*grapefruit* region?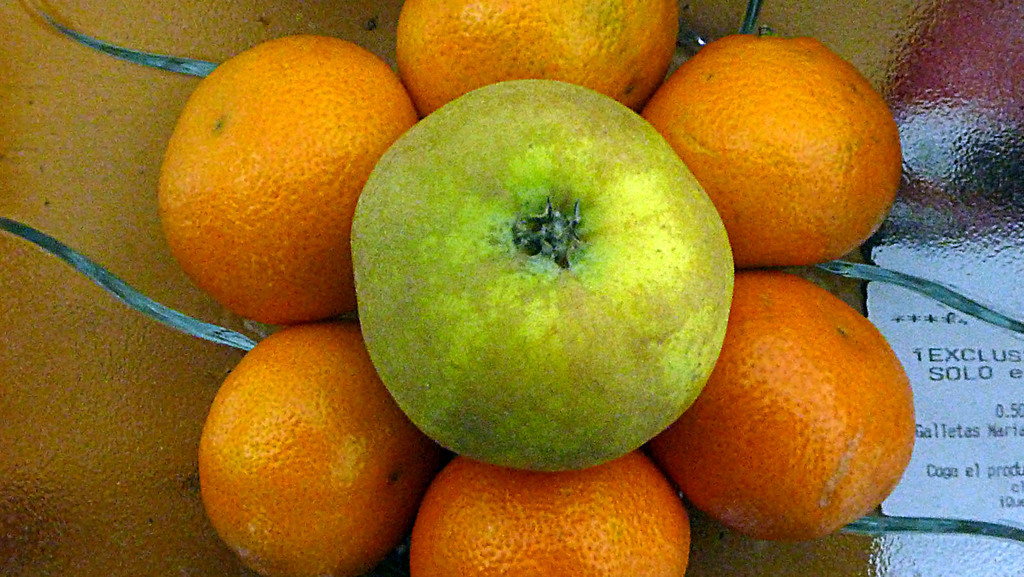
bbox=(194, 318, 435, 576)
